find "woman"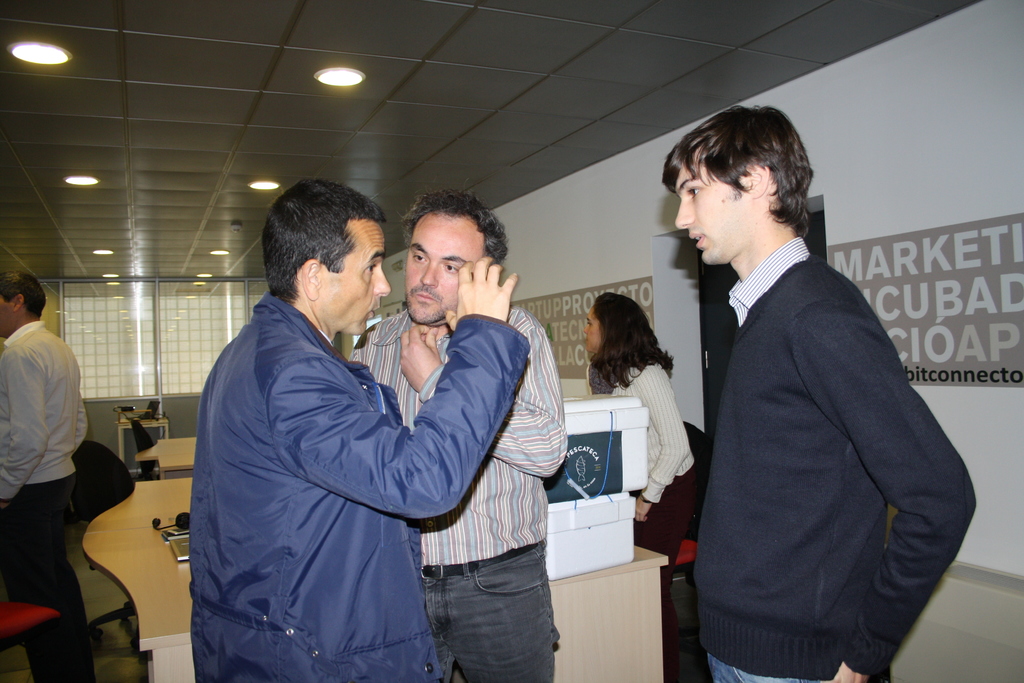
detection(584, 291, 697, 682)
